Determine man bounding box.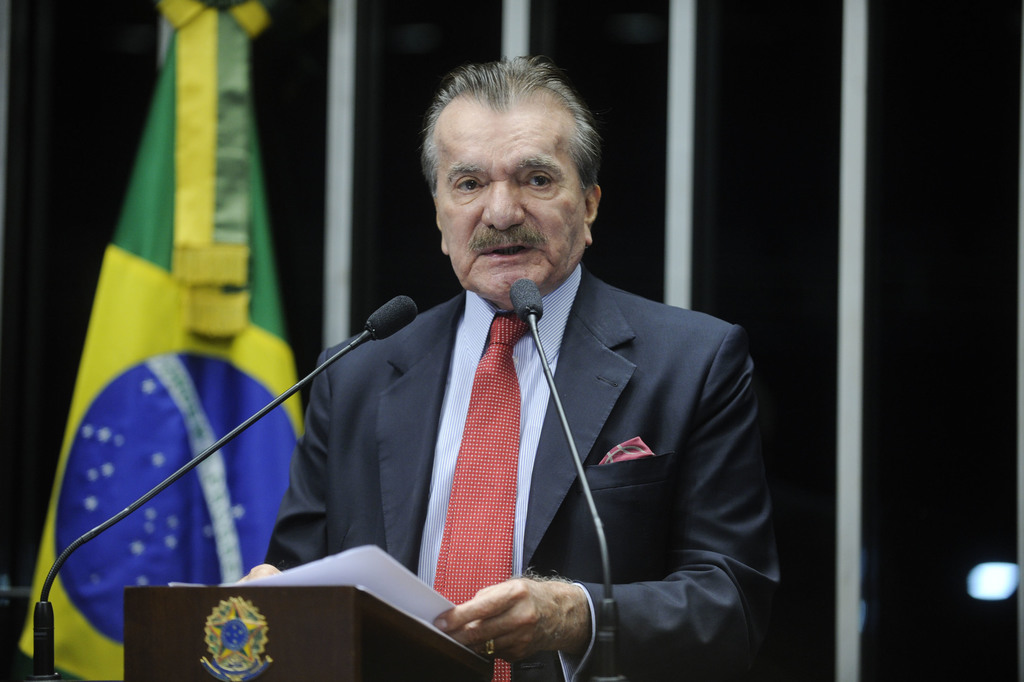
Determined: select_region(238, 77, 777, 668).
